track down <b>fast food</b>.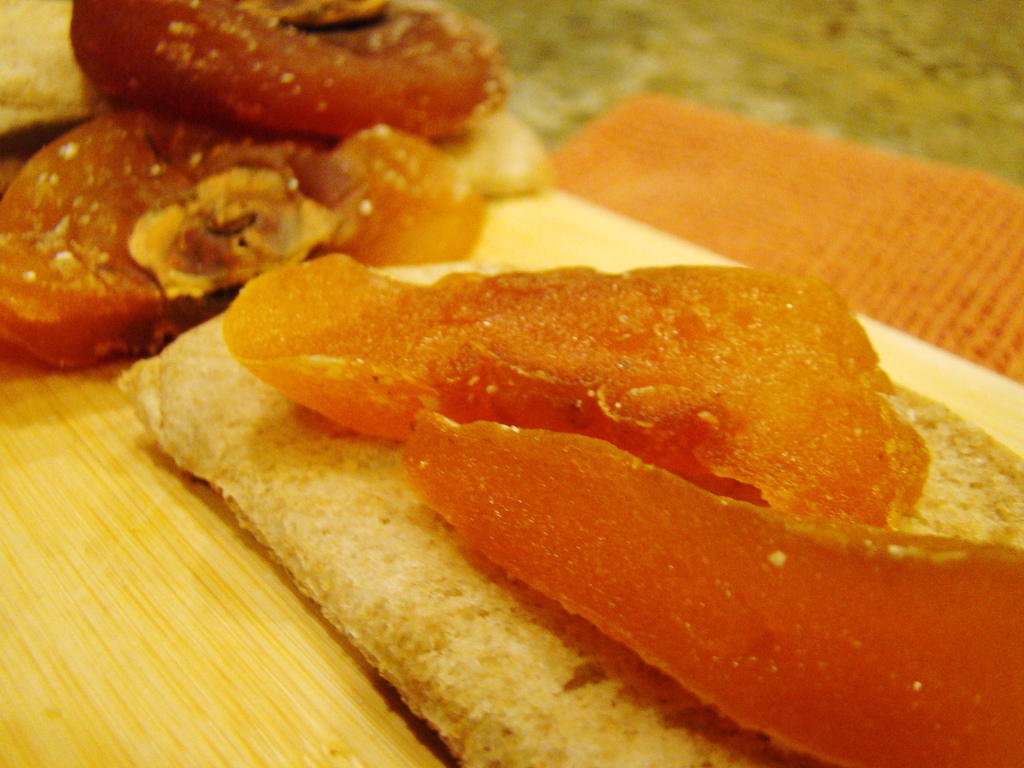
Tracked to bbox(0, 0, 1023, 767).
